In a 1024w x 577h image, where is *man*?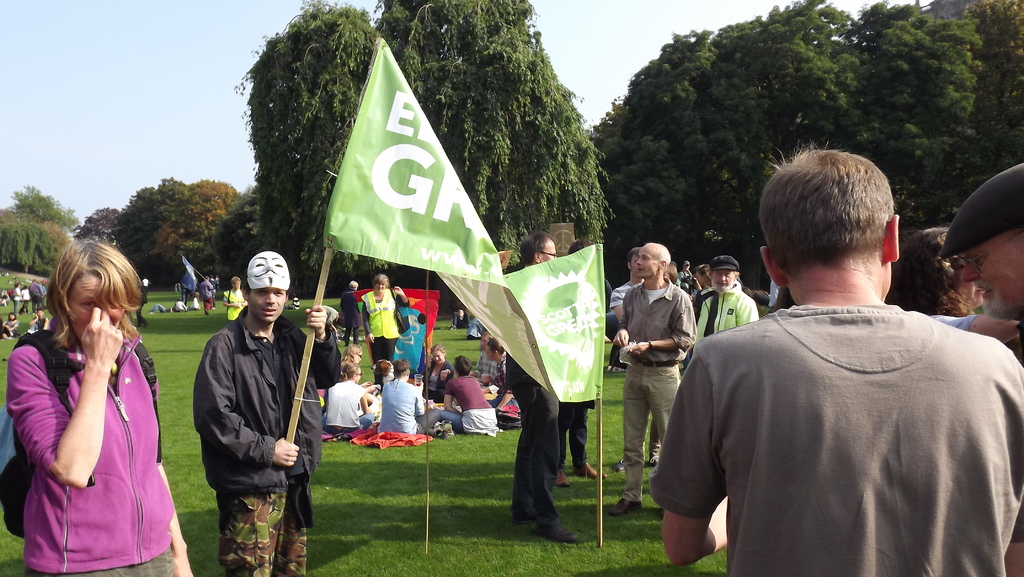
[left=676, top=259, right=691, bottom=293].
